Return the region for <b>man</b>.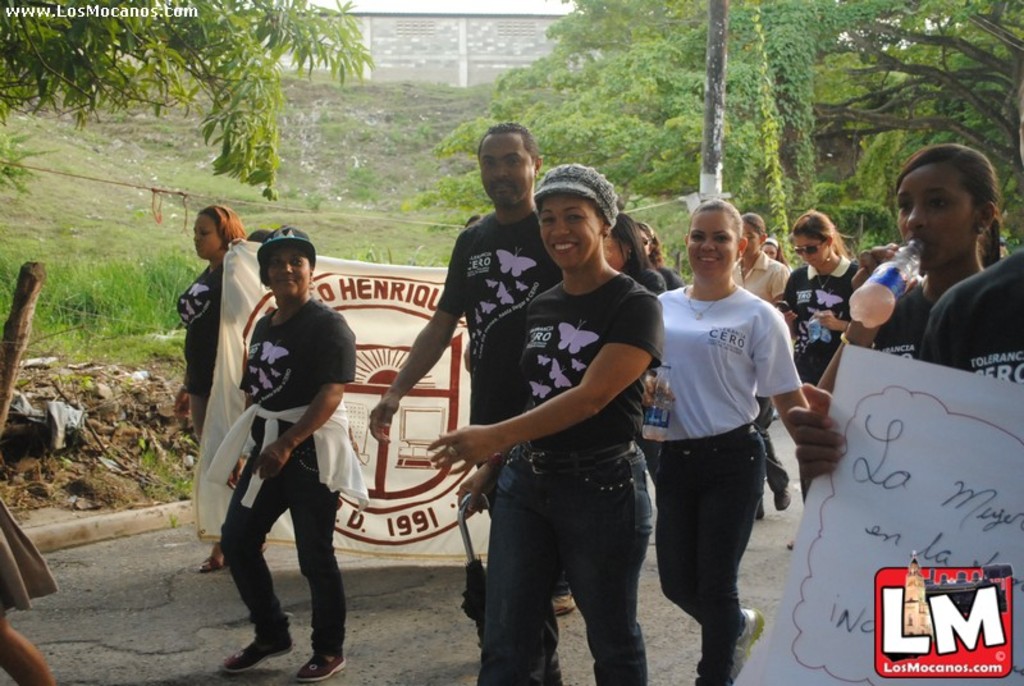
rect(353, 116, 630, 685).
